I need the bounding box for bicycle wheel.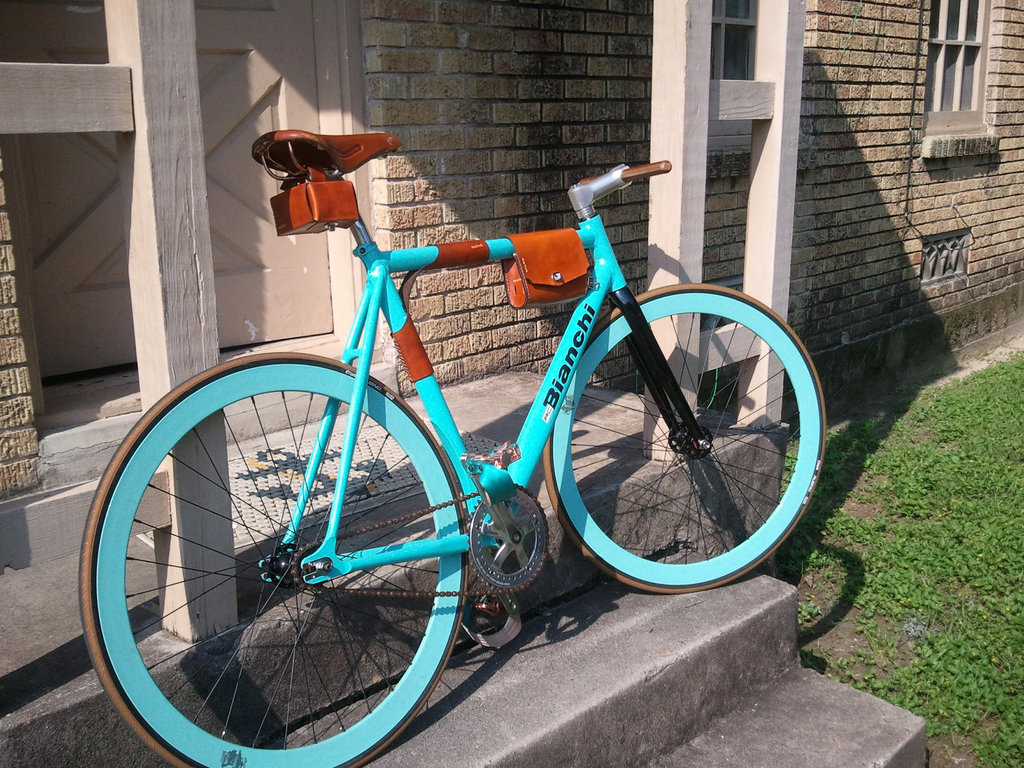
Here it is: box(72, 347, 473, 767).
